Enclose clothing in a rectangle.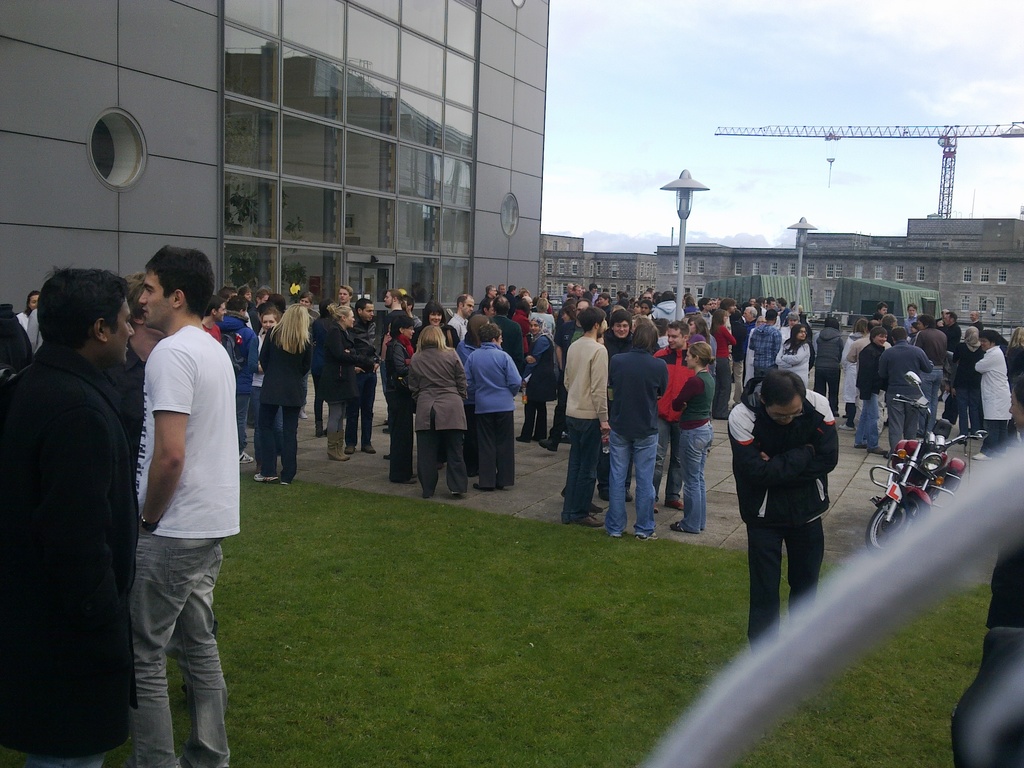
x1=728 y1=379 x2=839 y2=651.
